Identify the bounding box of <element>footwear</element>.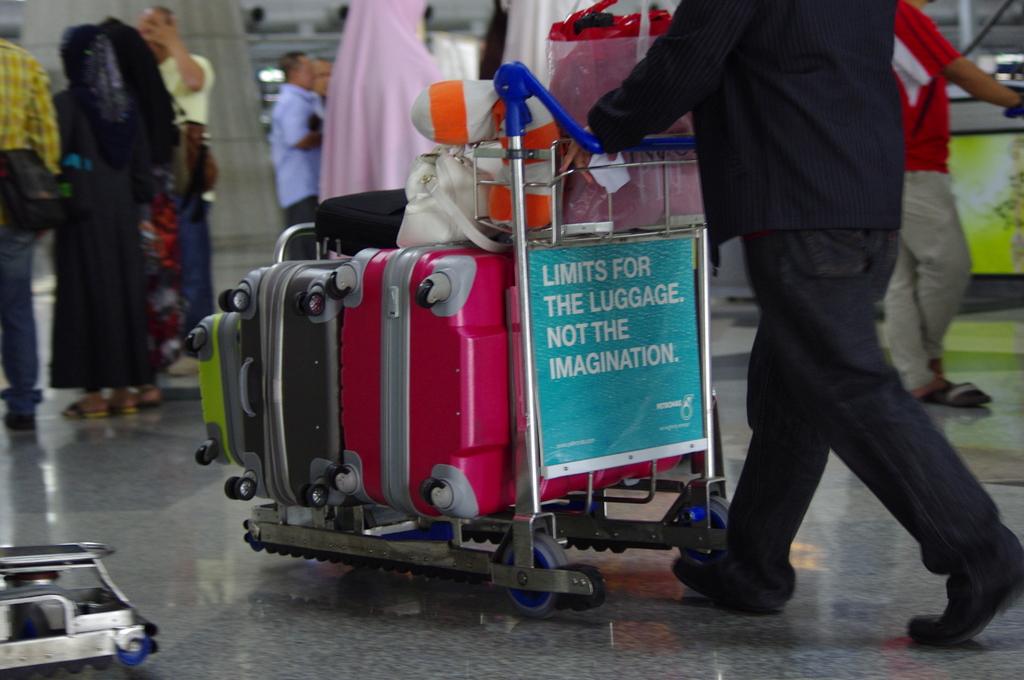
bbox=(936, 574, 1000, 655).
